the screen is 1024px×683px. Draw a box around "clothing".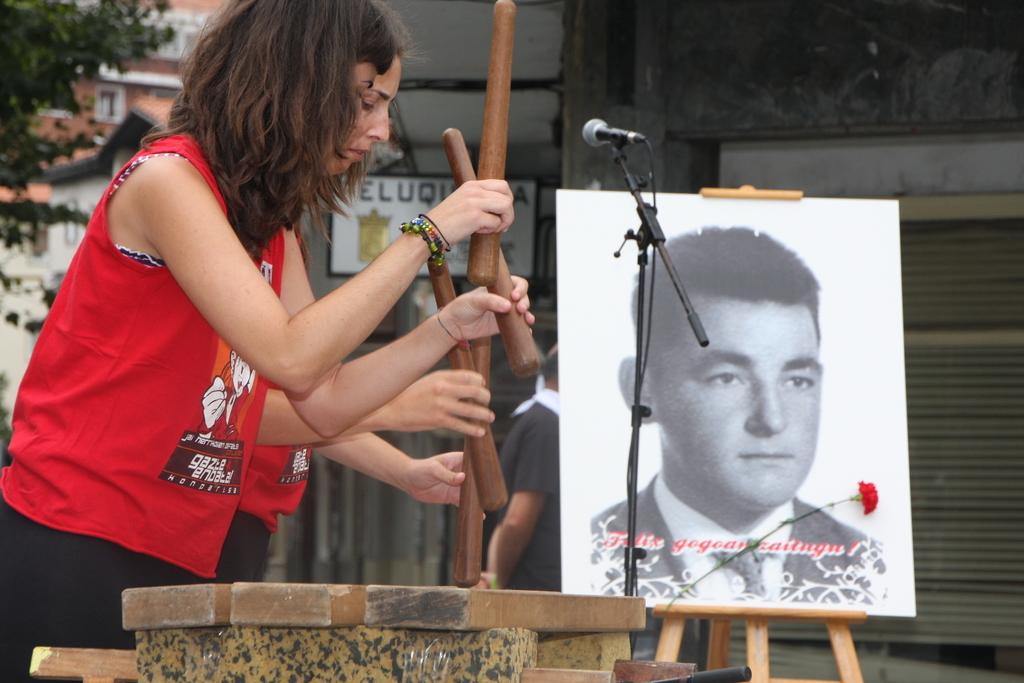
(580,479,887,602).
